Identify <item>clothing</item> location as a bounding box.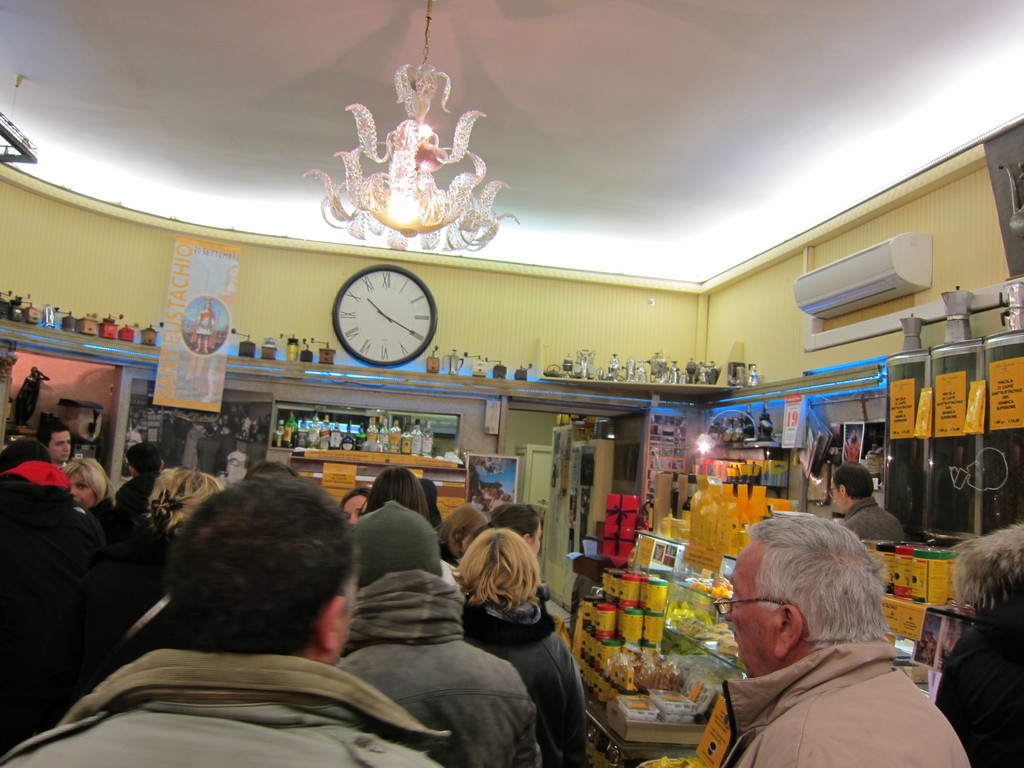
(486,597,579,767).
